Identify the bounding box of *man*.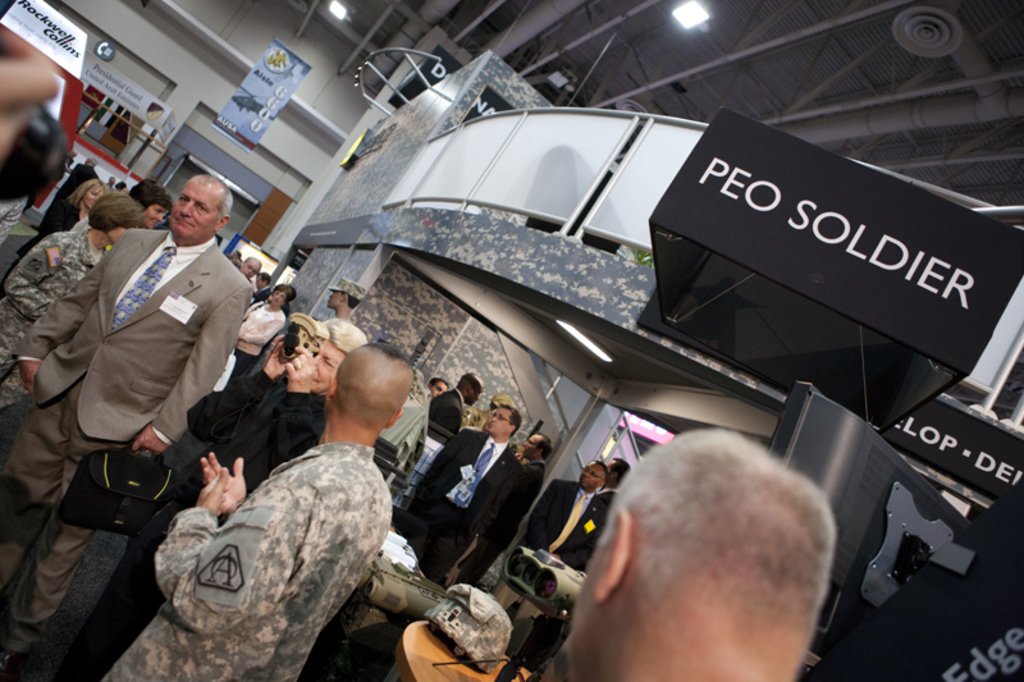
(left=20, top=161, right=260, bottom=636).
